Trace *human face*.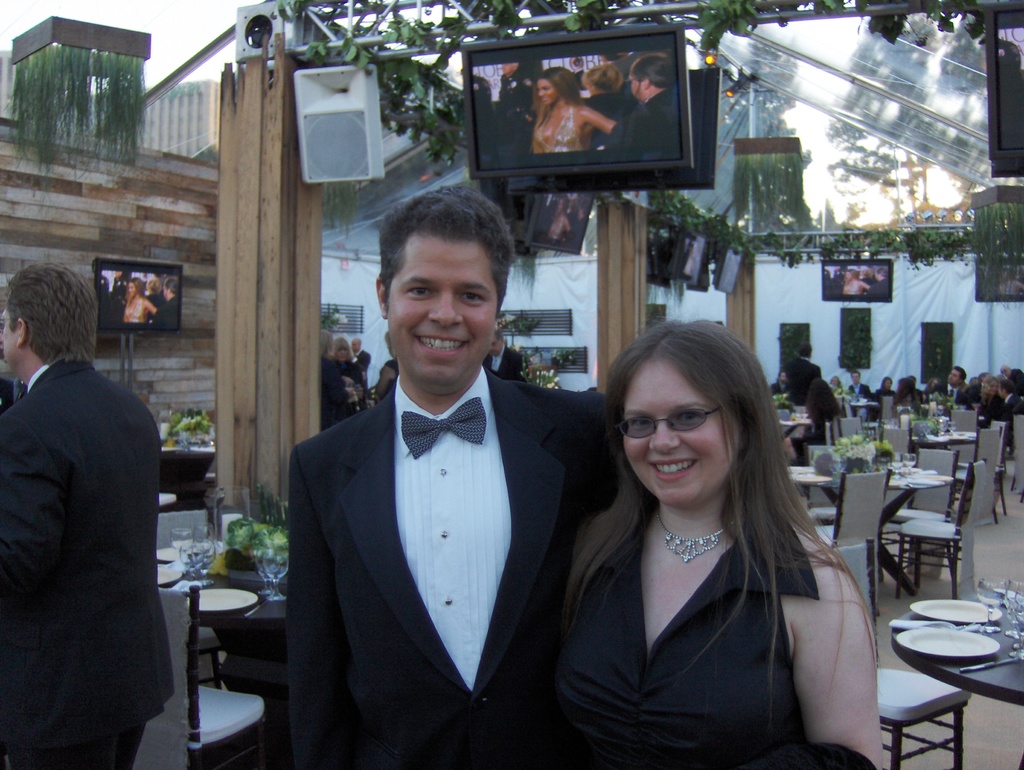
Traced to (left=628, top=59, right=648, bottom=105).
